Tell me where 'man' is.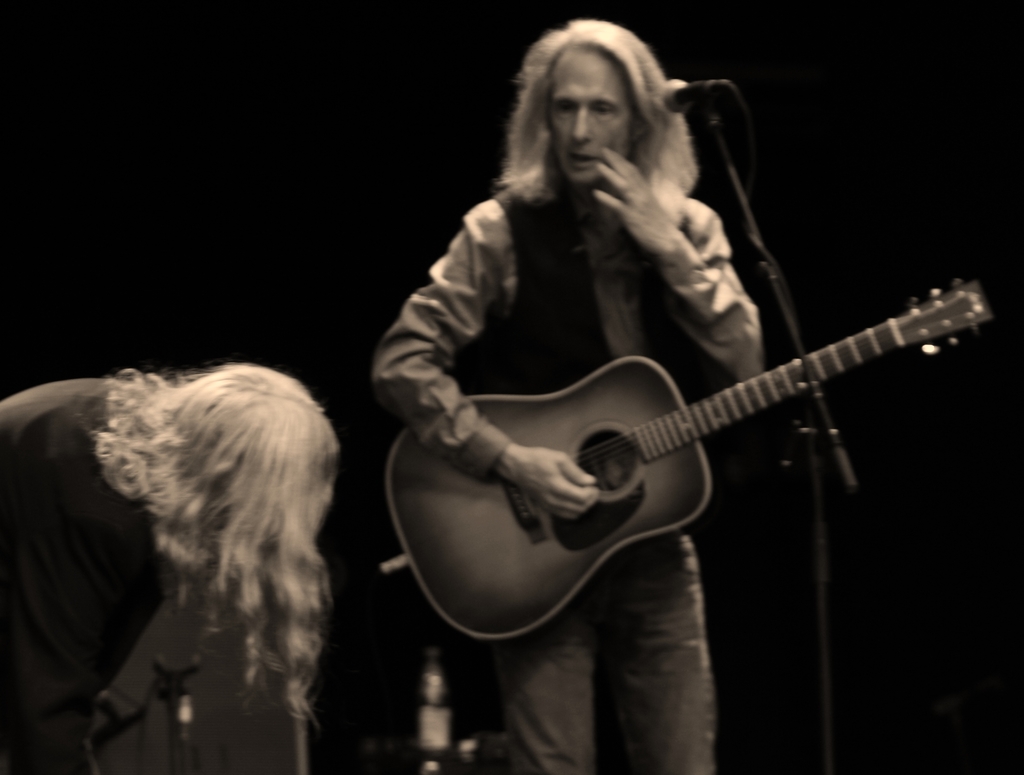
'man' is at pyautogui.locateOnScreen(6, 327, 369, 762).
